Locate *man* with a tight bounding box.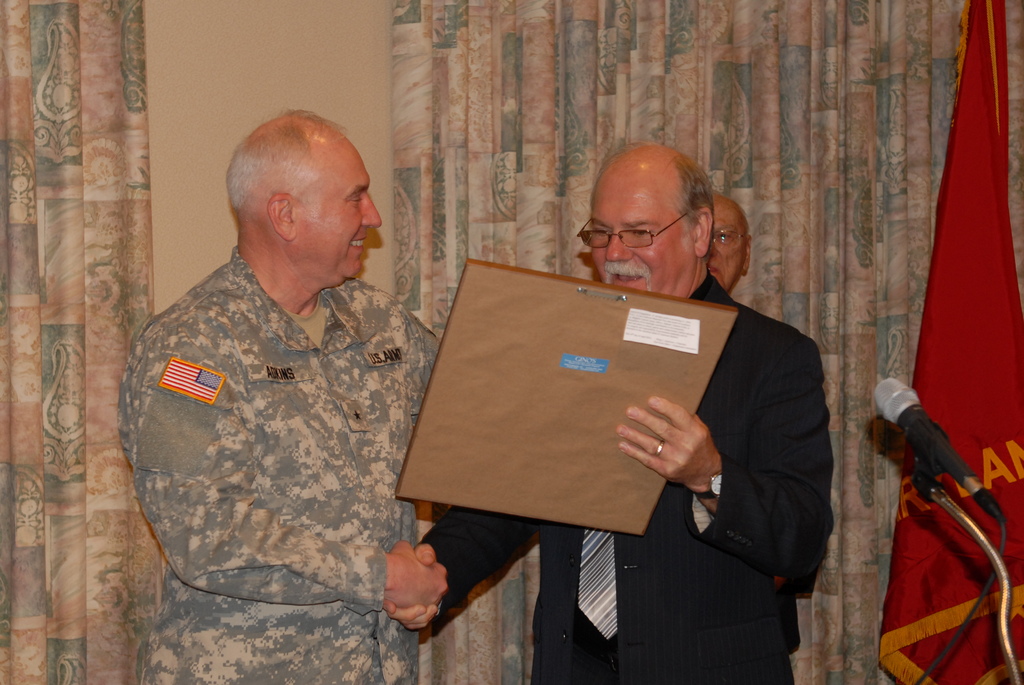
select_region(703, 185, 761, 295).
